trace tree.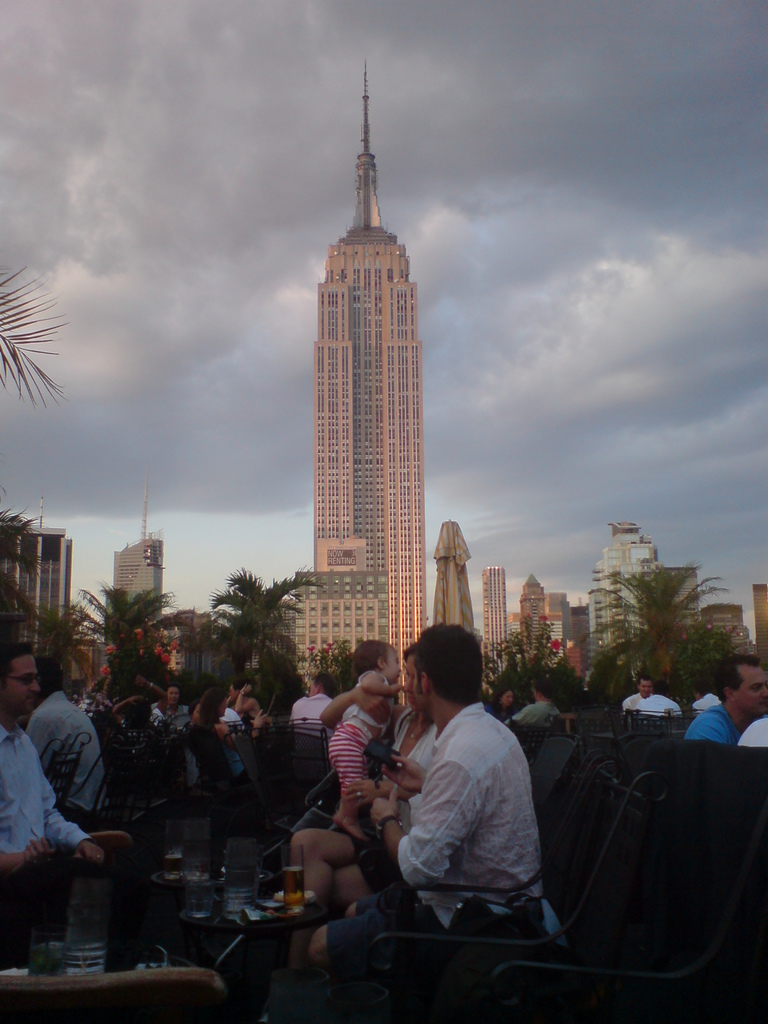
Traced to (left=72, top=575, right=179, bottom=725).
